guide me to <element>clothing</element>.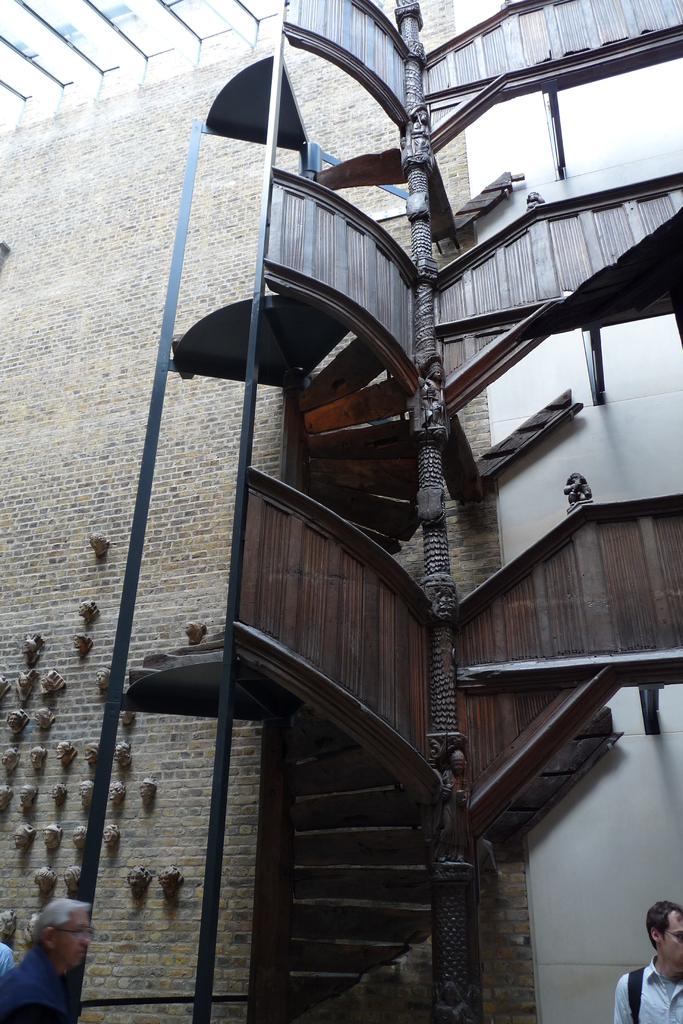
Guidance: [616,951,682,1023].
